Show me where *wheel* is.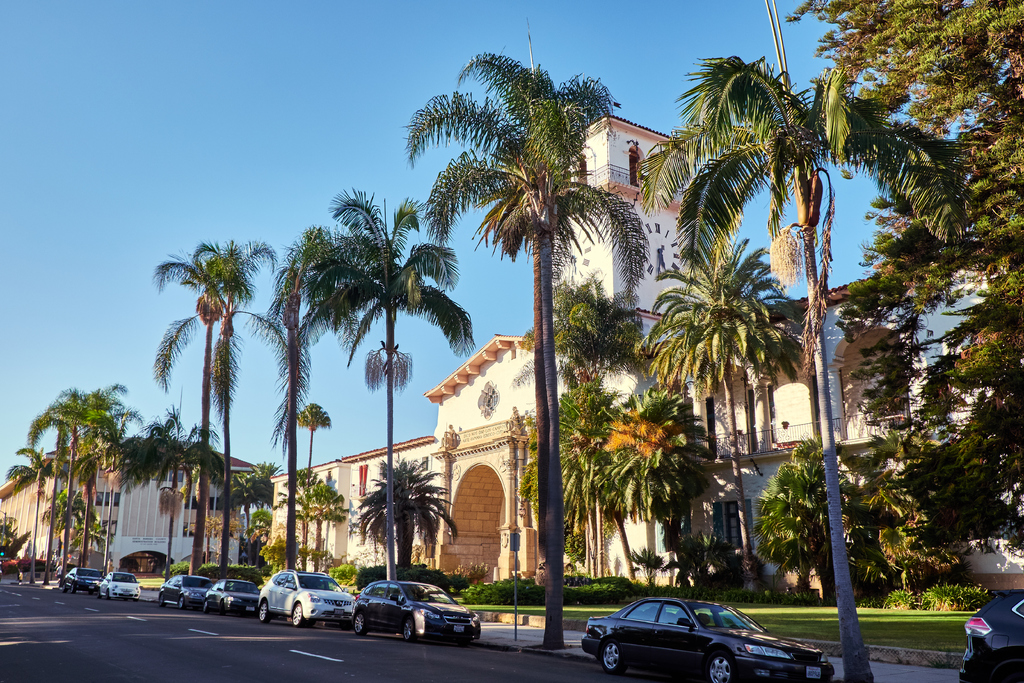
*wheel* is at rect(339, 622, 353, 629).
